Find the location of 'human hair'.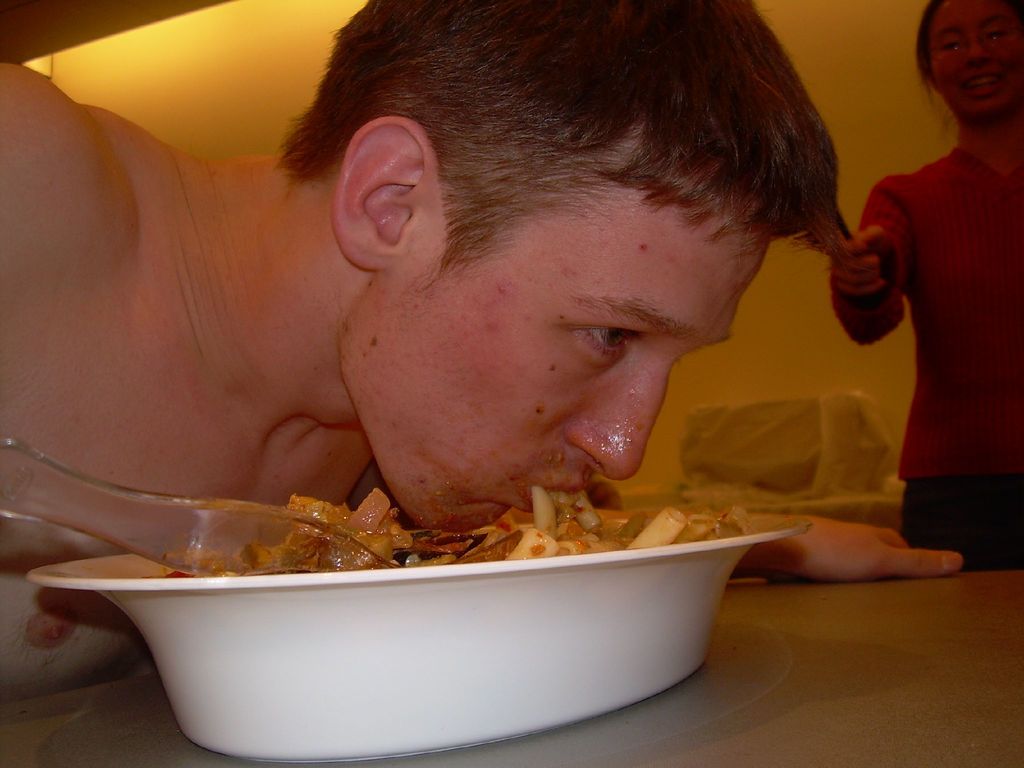
Location: (280, 6, 854, 269).
